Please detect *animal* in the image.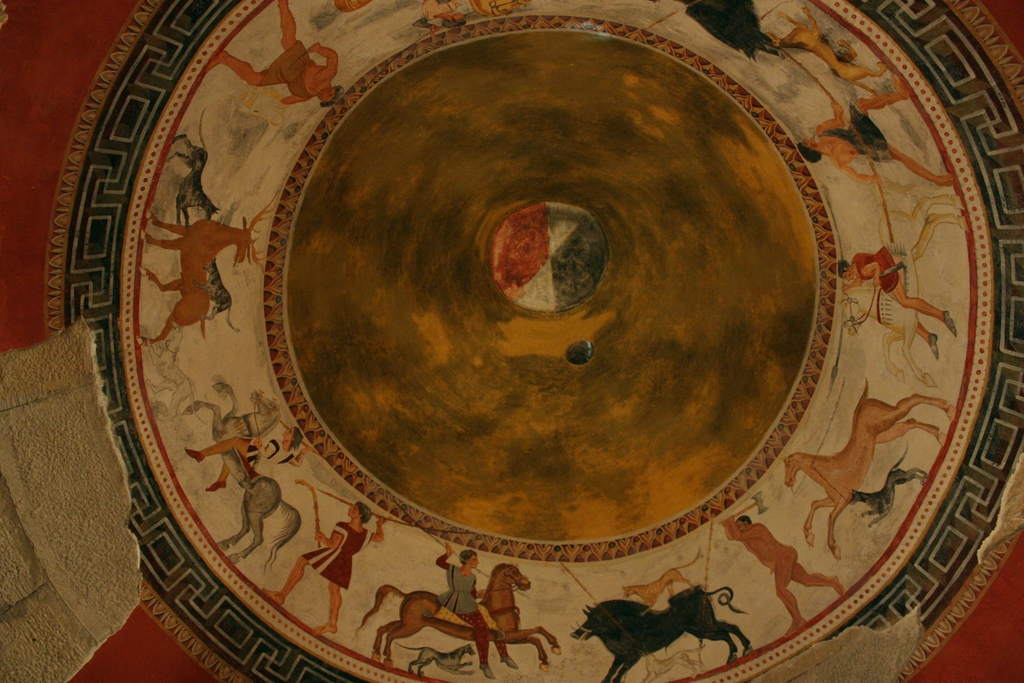
353 562 568 668.
